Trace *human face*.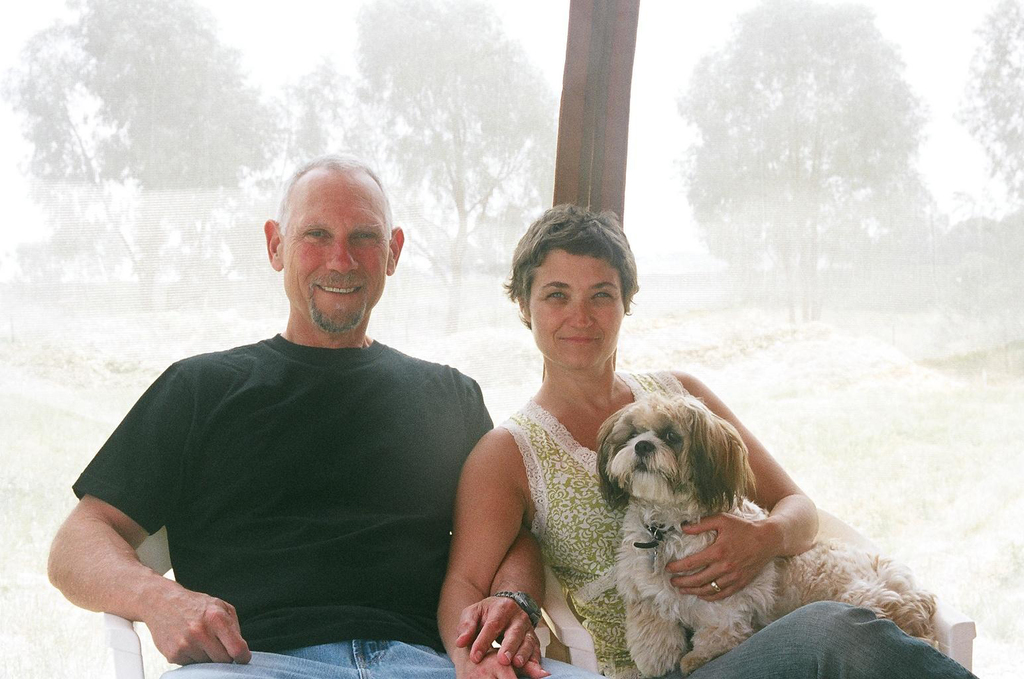
Traced to [left=529, top=249, right=620, bottom=373].
